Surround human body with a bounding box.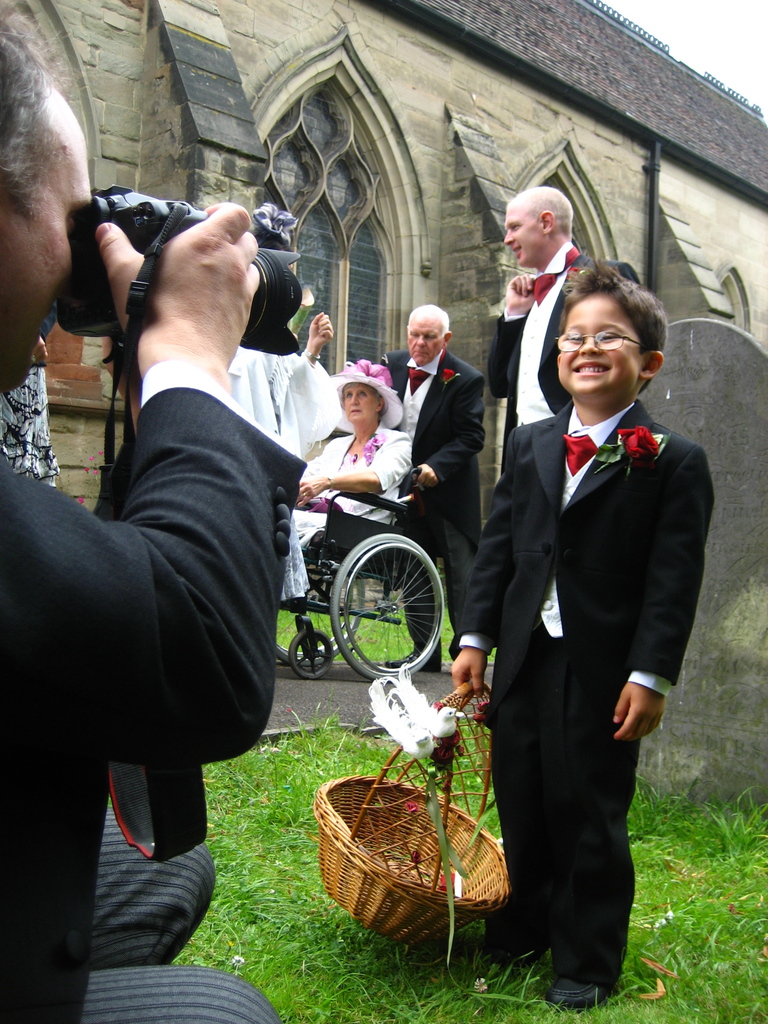
bbox=(279, 421, 422, 603).
